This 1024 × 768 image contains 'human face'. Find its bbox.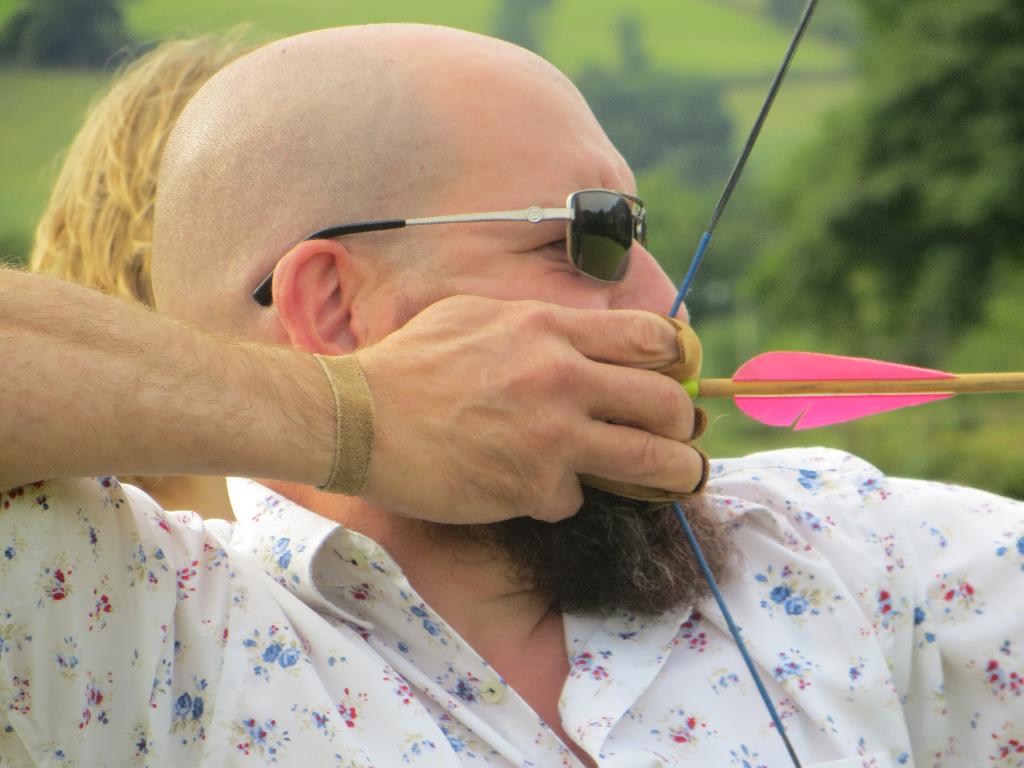
bbox(374, 80, 691, 330).
